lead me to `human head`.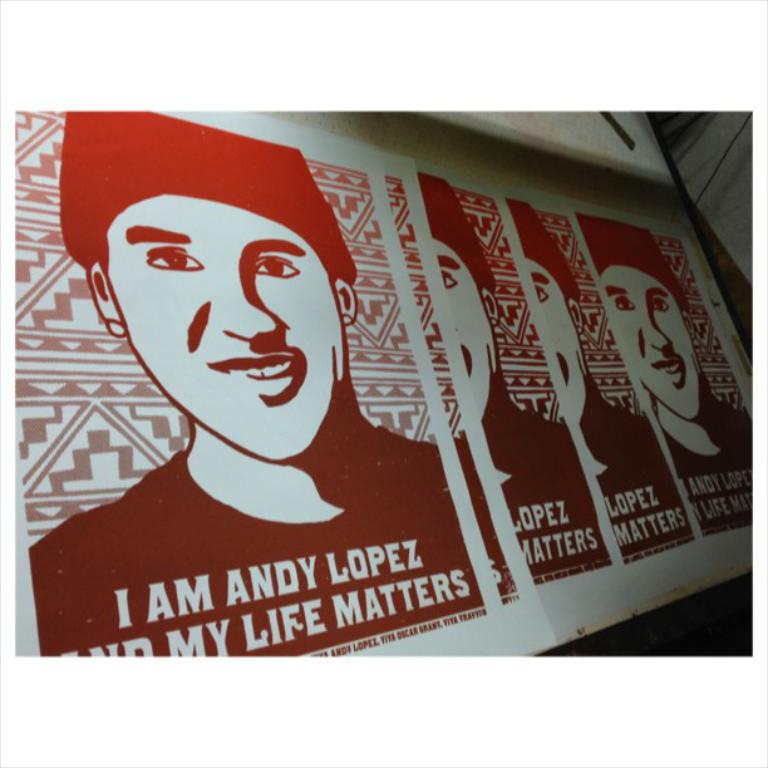
Lead to bbox(418, 177, 501, 422).
